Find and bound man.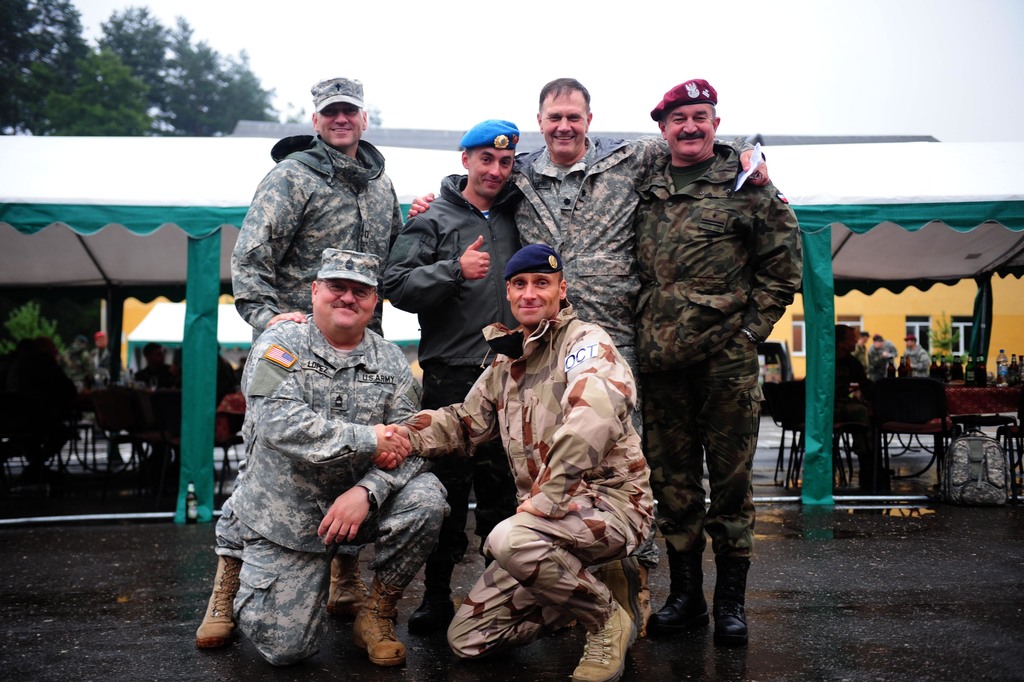
Bound: bbox=[404, 78, 771, 635].
